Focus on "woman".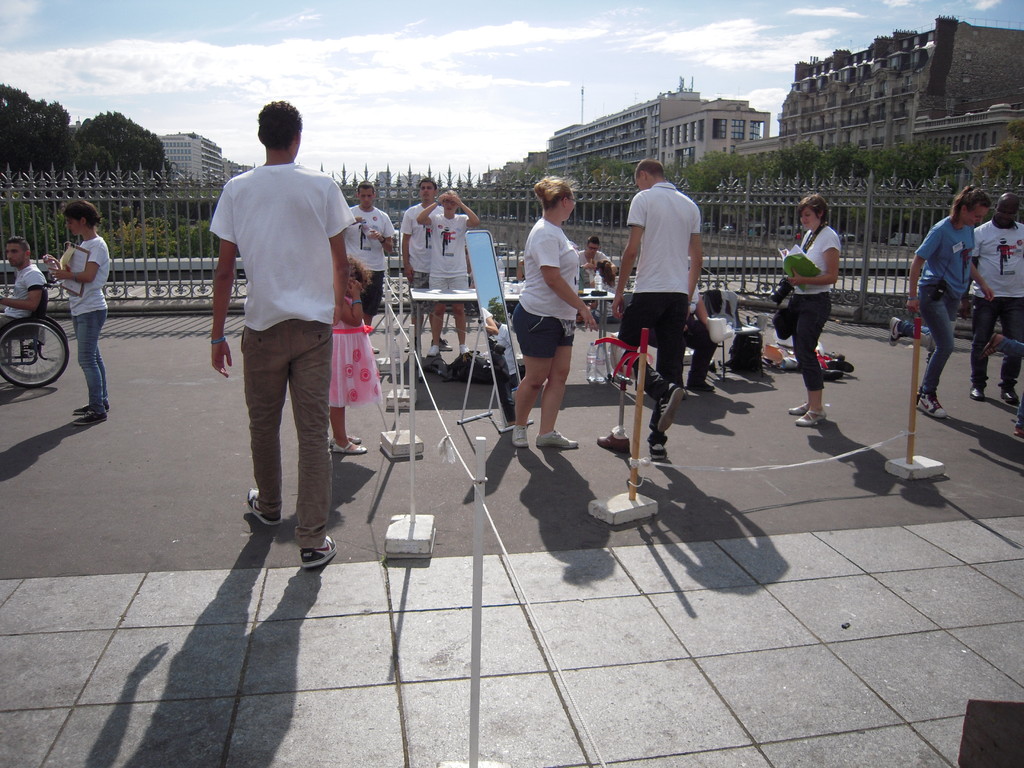
Focused at <region>507, 177, 611, 466</region>.
